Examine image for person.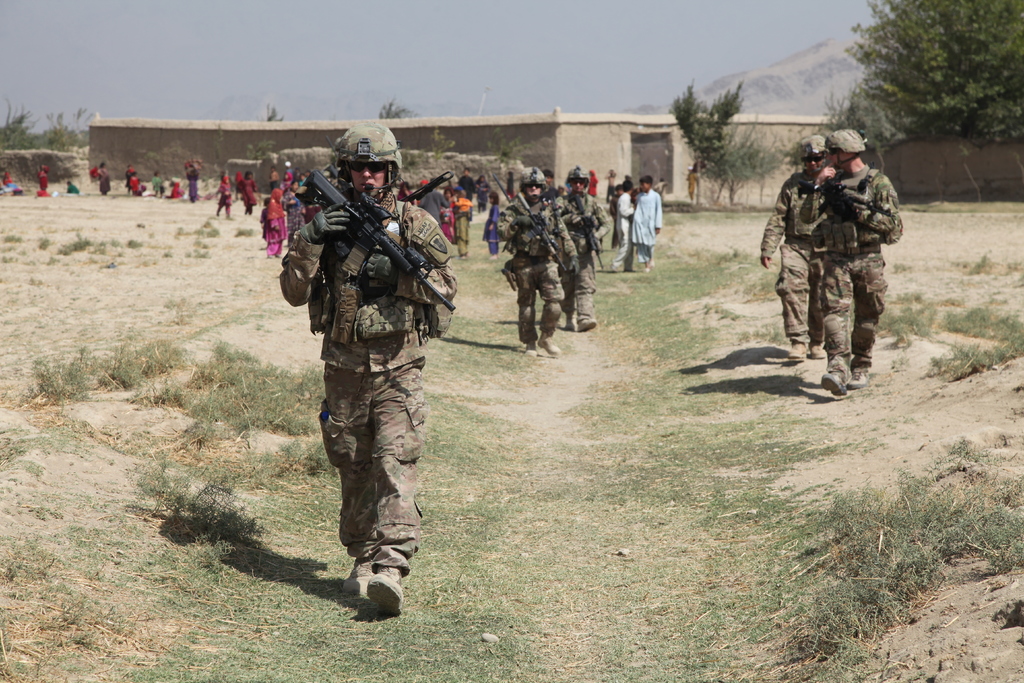
Examination result: bbox=[133, 176, 147, 197].
